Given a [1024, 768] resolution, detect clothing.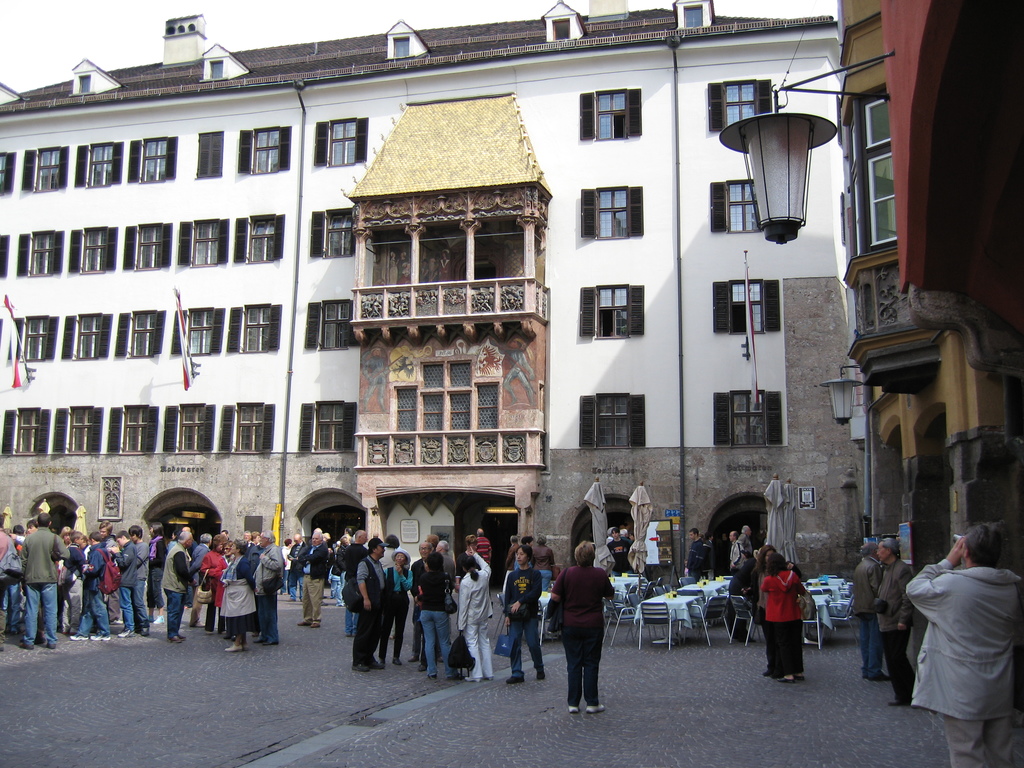
left=738, top=535, right=755, bottom=559.
